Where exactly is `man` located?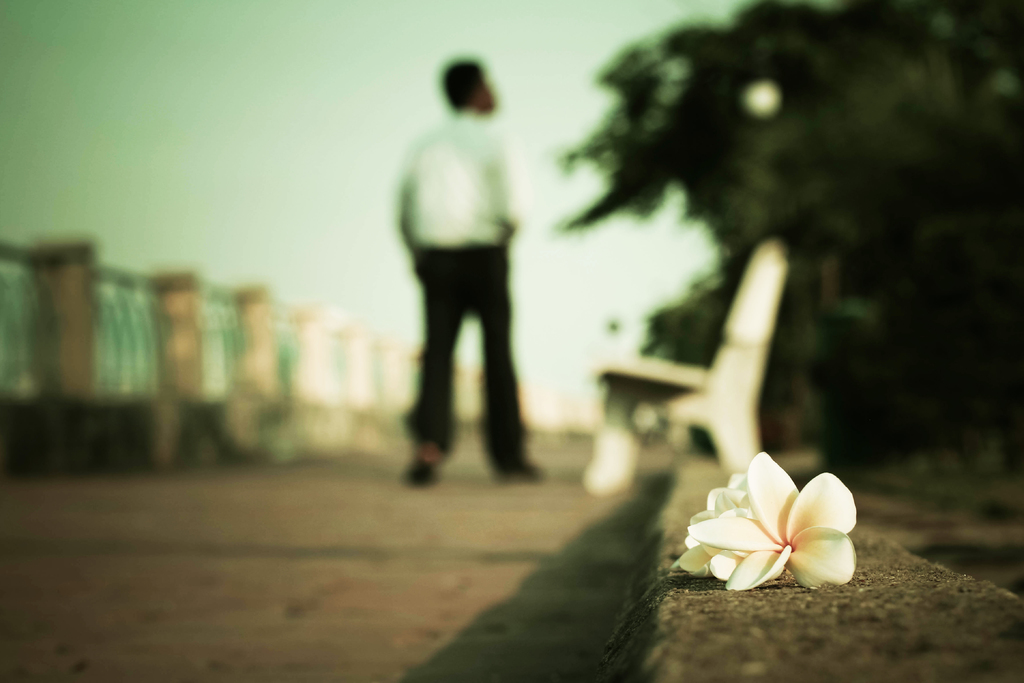
Its bounding box is x1=402 y1=55 x2=534 y2=480.
